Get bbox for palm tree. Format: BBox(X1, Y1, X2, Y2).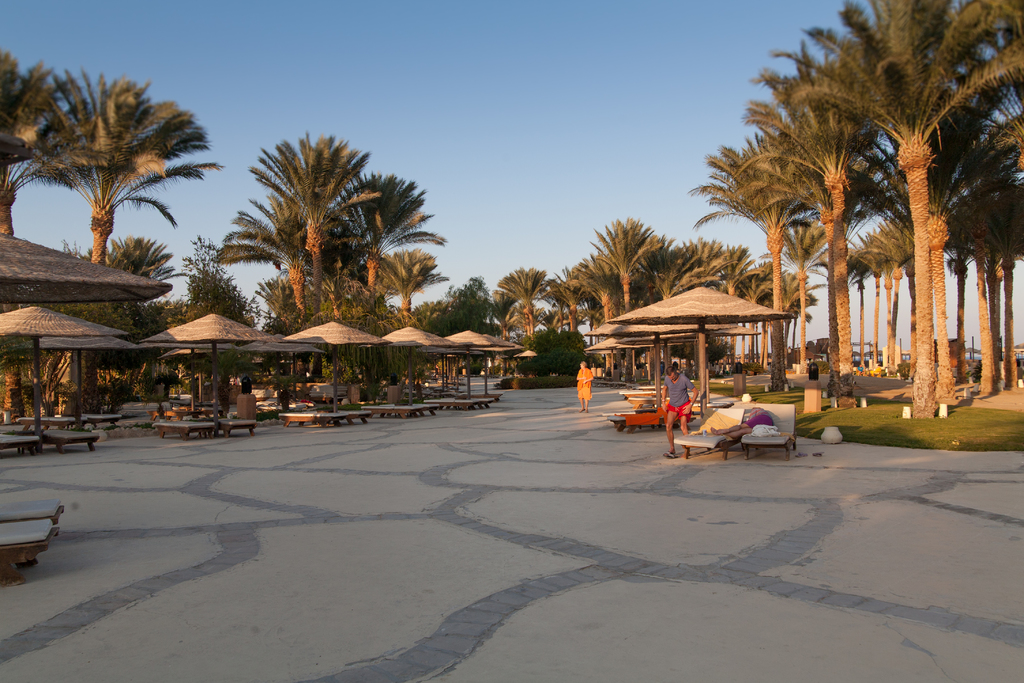
BBox(48, 84, 196, 272).
